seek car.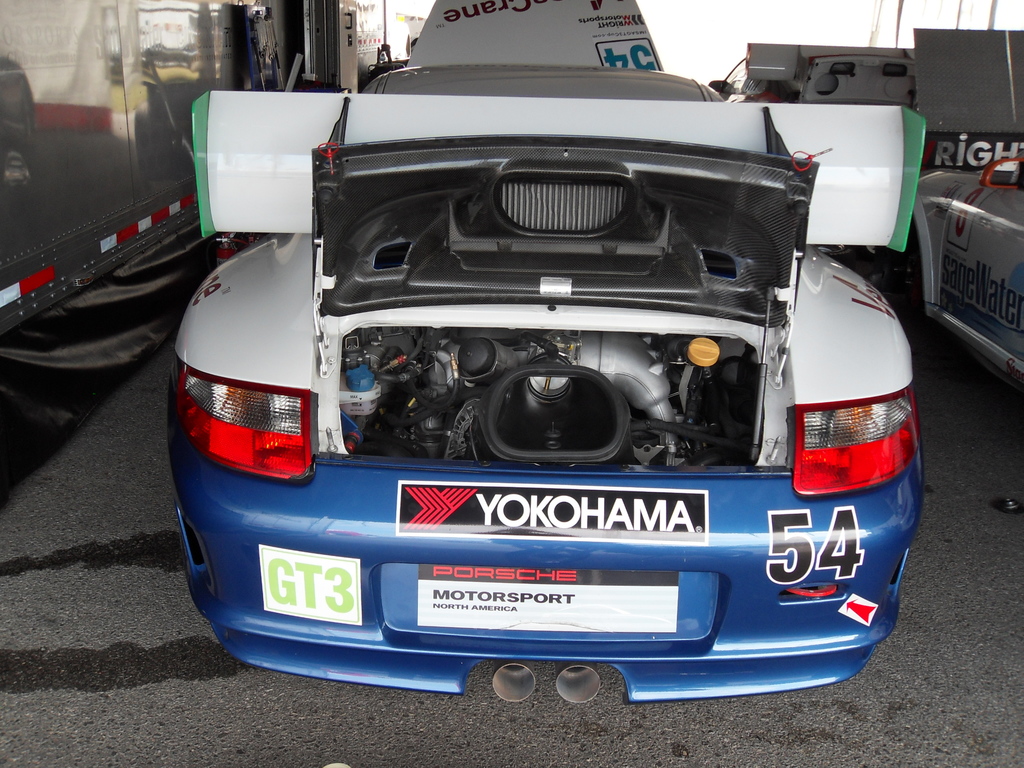
[168,0,927,699].
